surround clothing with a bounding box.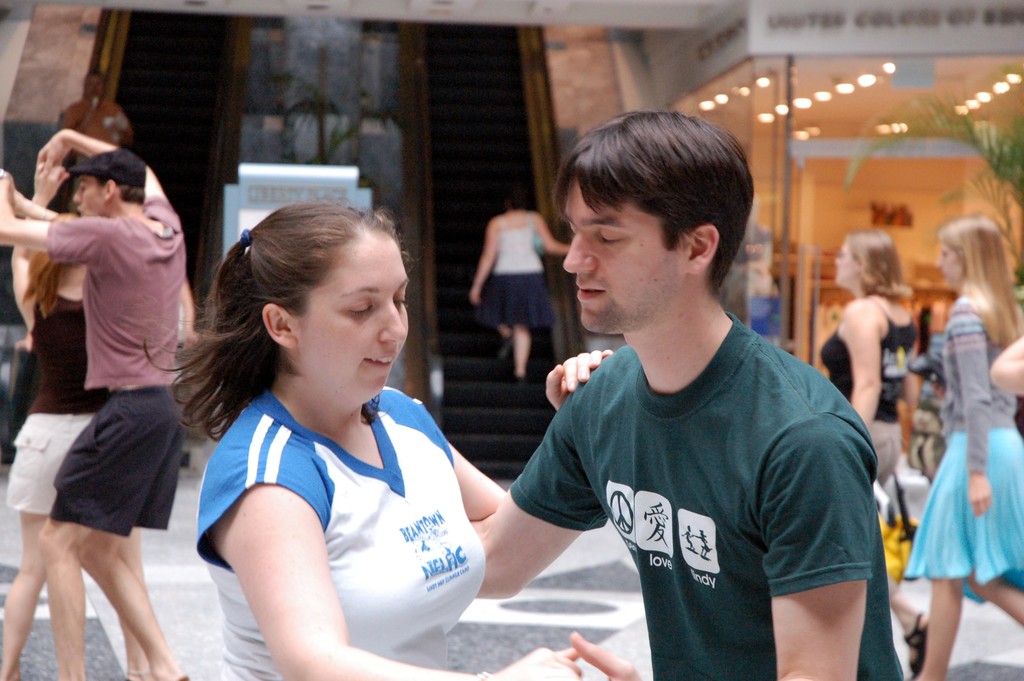
[x1=508, y1=281, x2=895, y2=652].
